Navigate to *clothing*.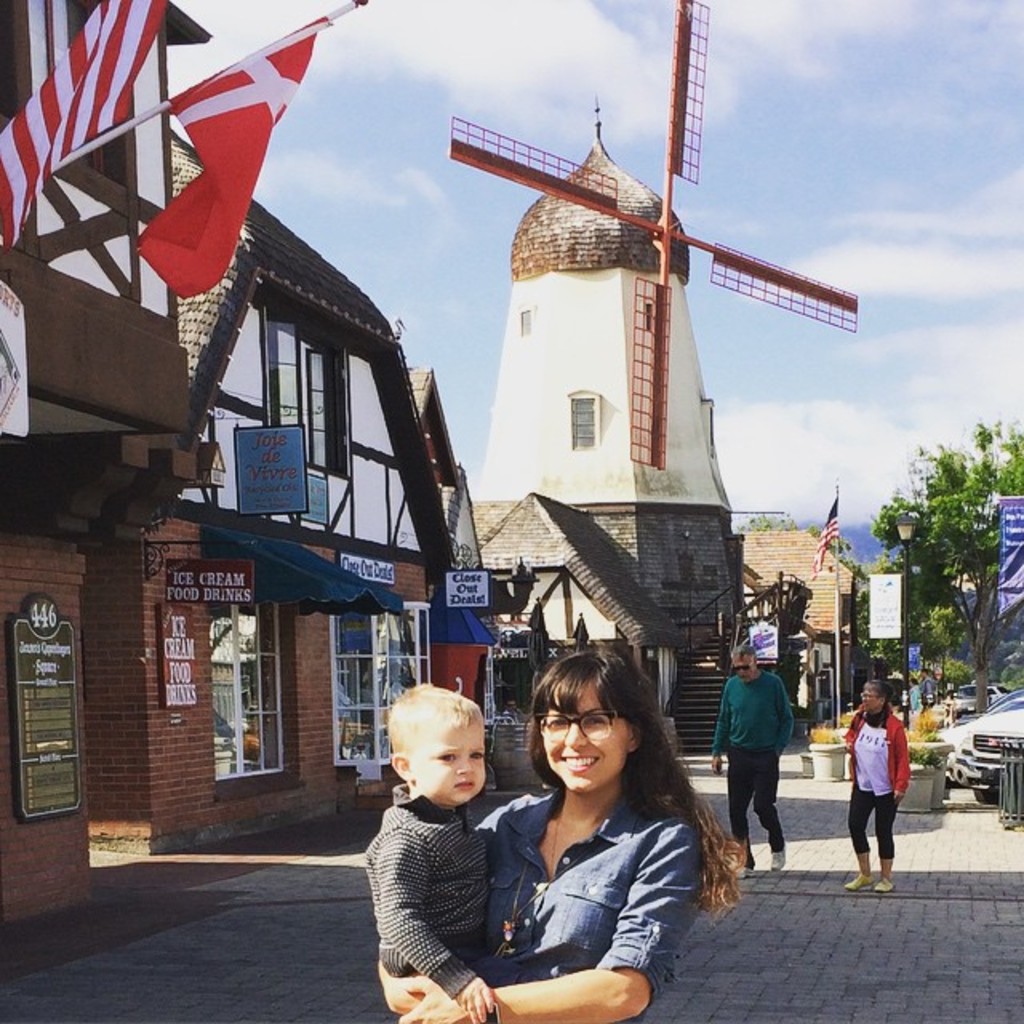
Navigation target: bbox(840, 699, 912, 856).
